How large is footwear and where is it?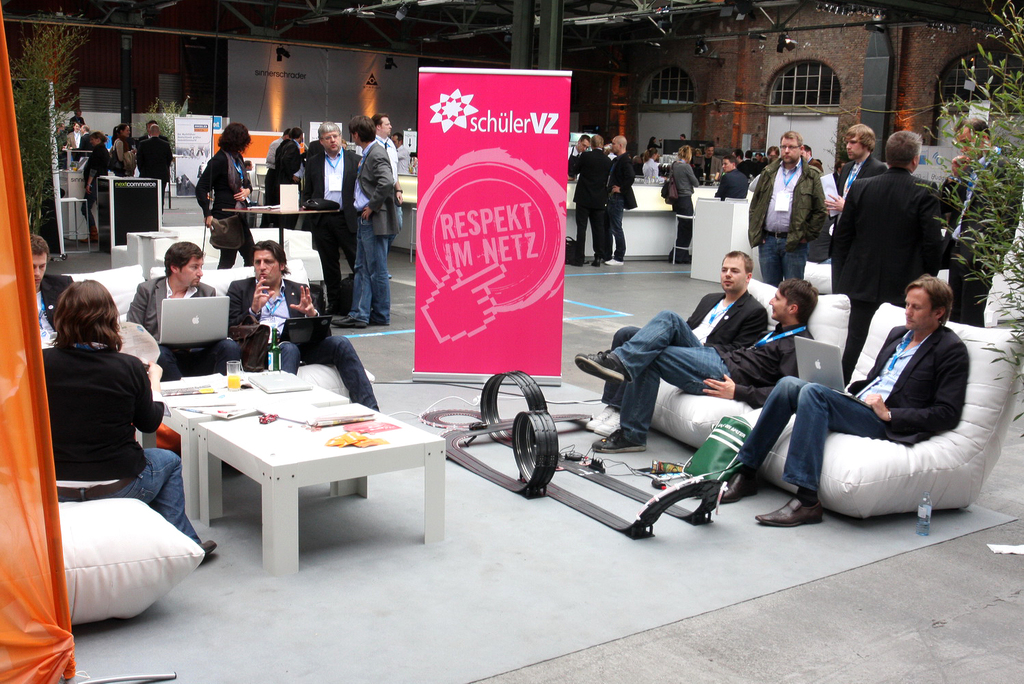
Bounding box: pyautogui.locateOnScreen(368, 316, 375, 328).
